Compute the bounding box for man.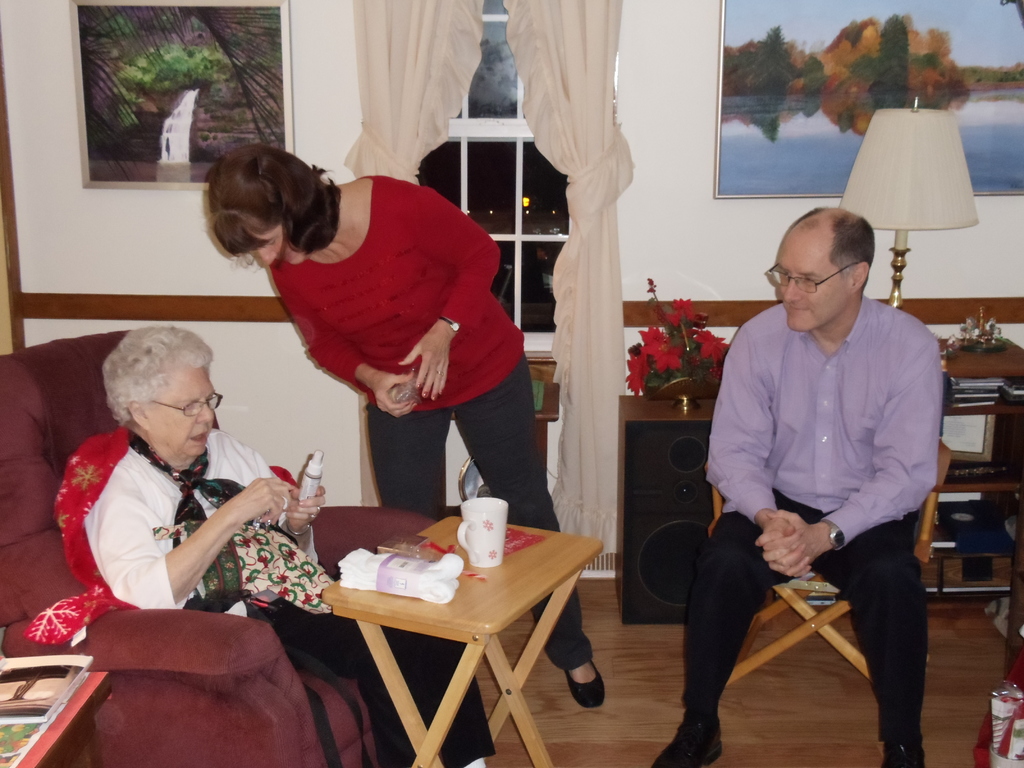
(700, 192, 952, 748).
